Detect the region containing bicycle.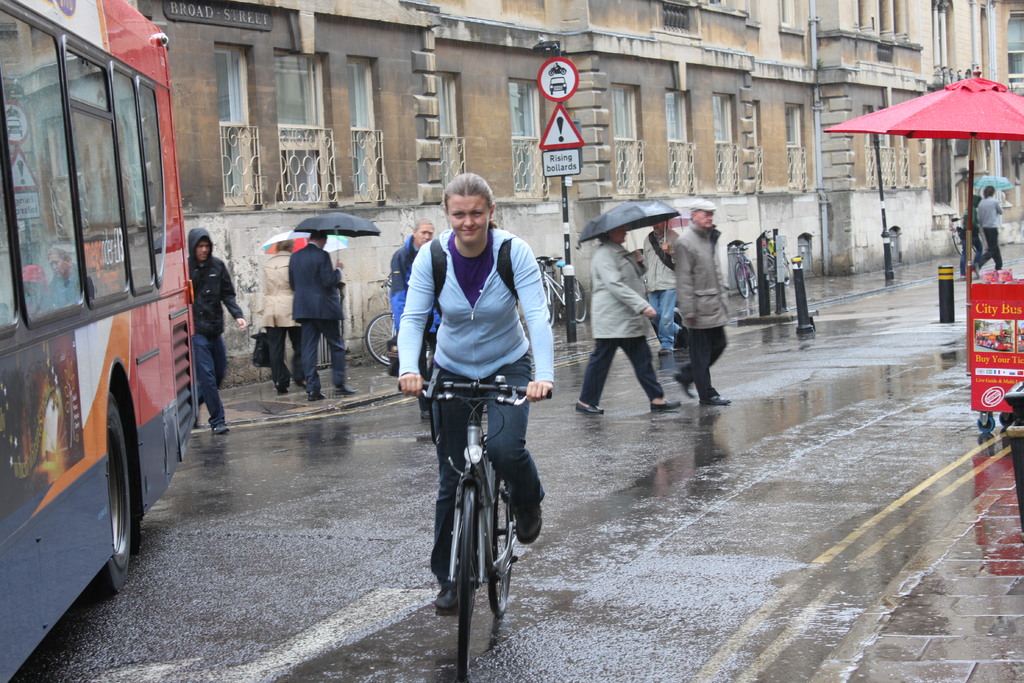
(x1=542, y1=256, x2=586, y2=326).
